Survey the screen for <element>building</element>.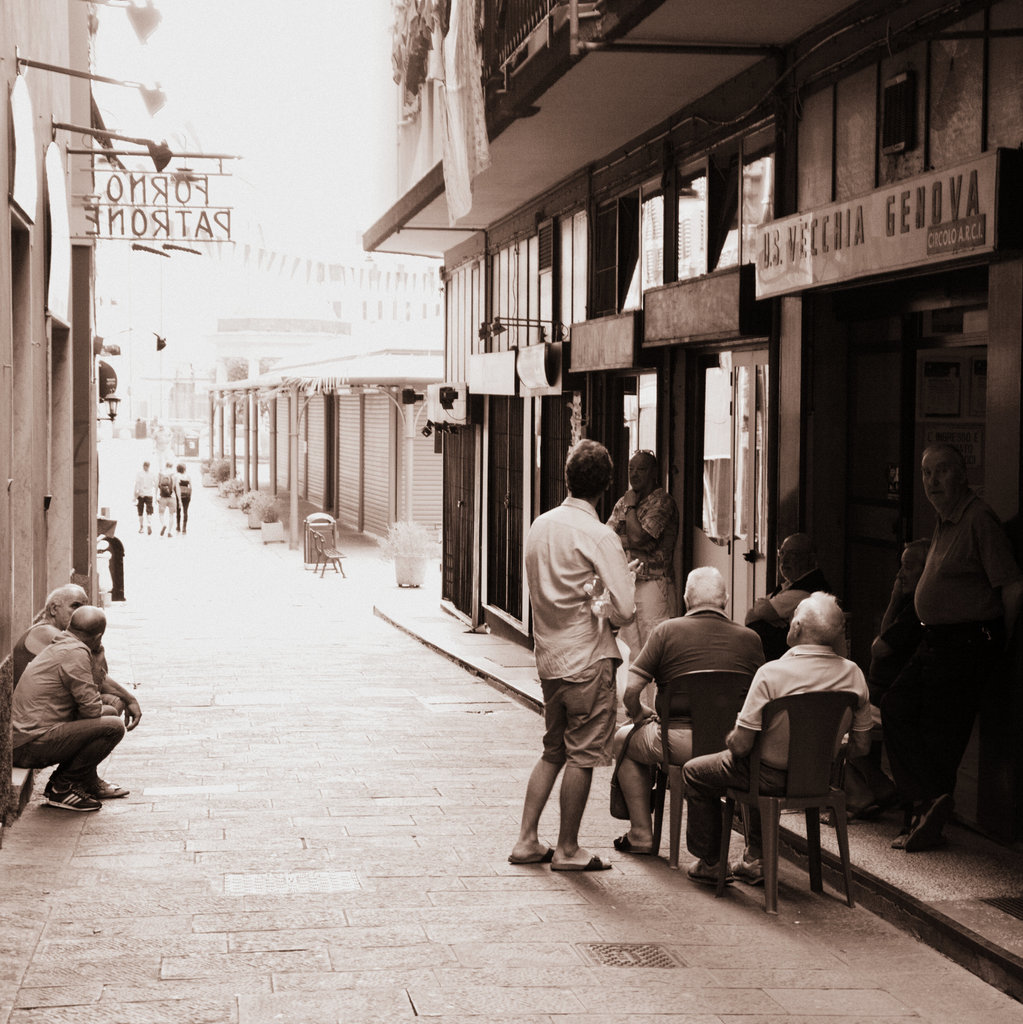
Survey found: Rect(360, 0, 1022, 852).
